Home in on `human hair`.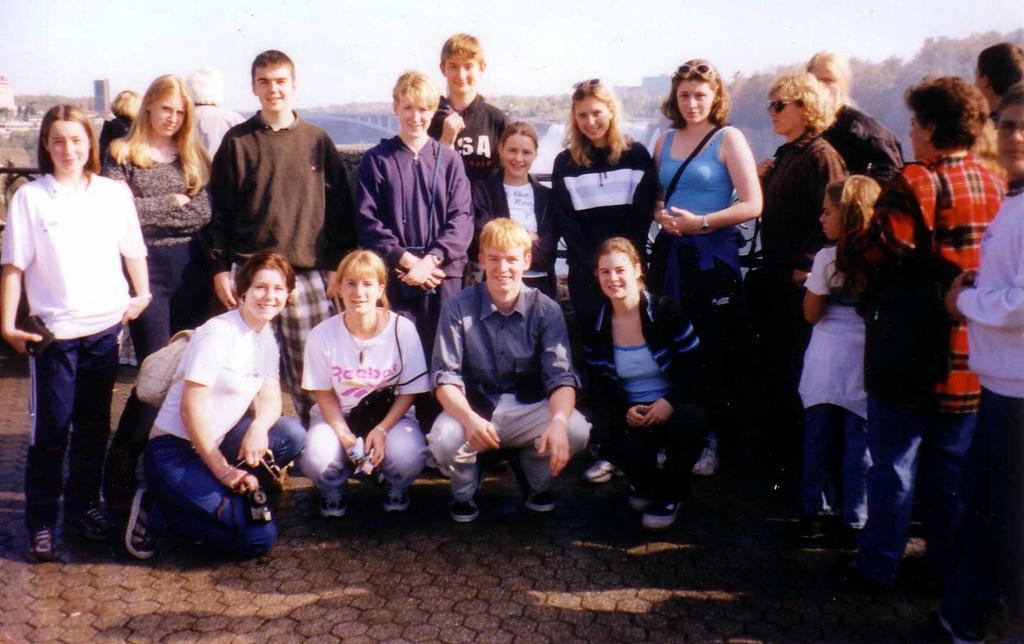
Homed in at box(594, 237, 645, 290).
